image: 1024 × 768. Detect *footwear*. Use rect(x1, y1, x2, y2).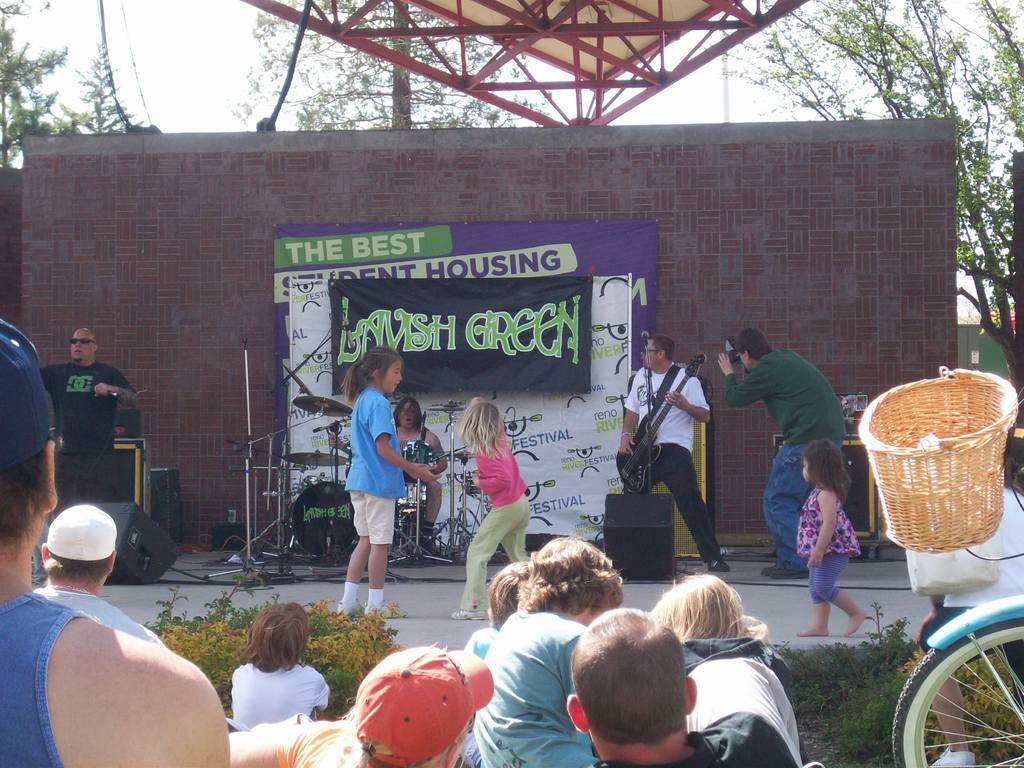
rect(451, 609, 490, 620).
